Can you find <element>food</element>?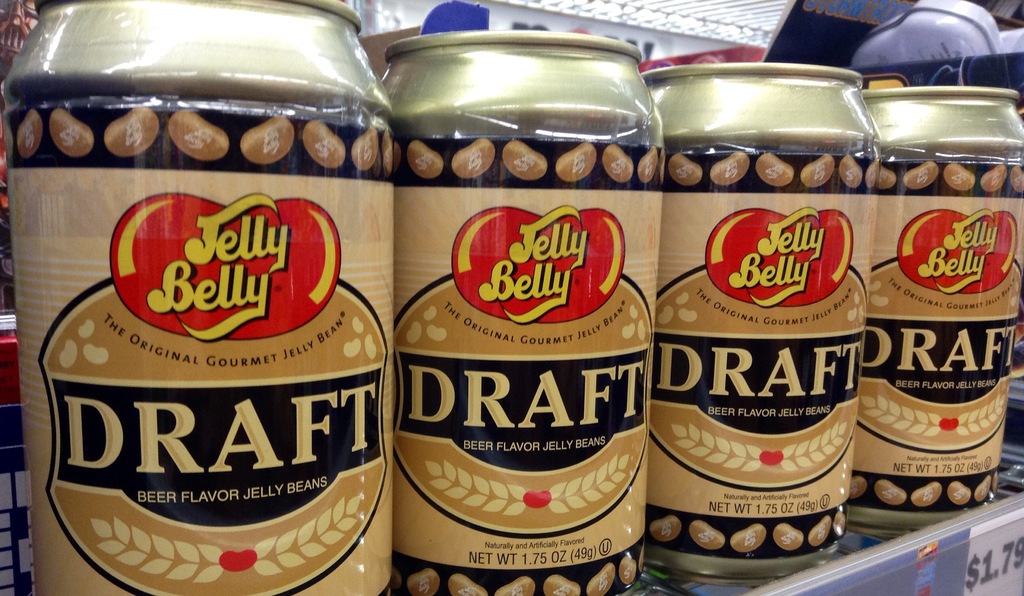
Yes, bounding box: [300,119,346,168].
